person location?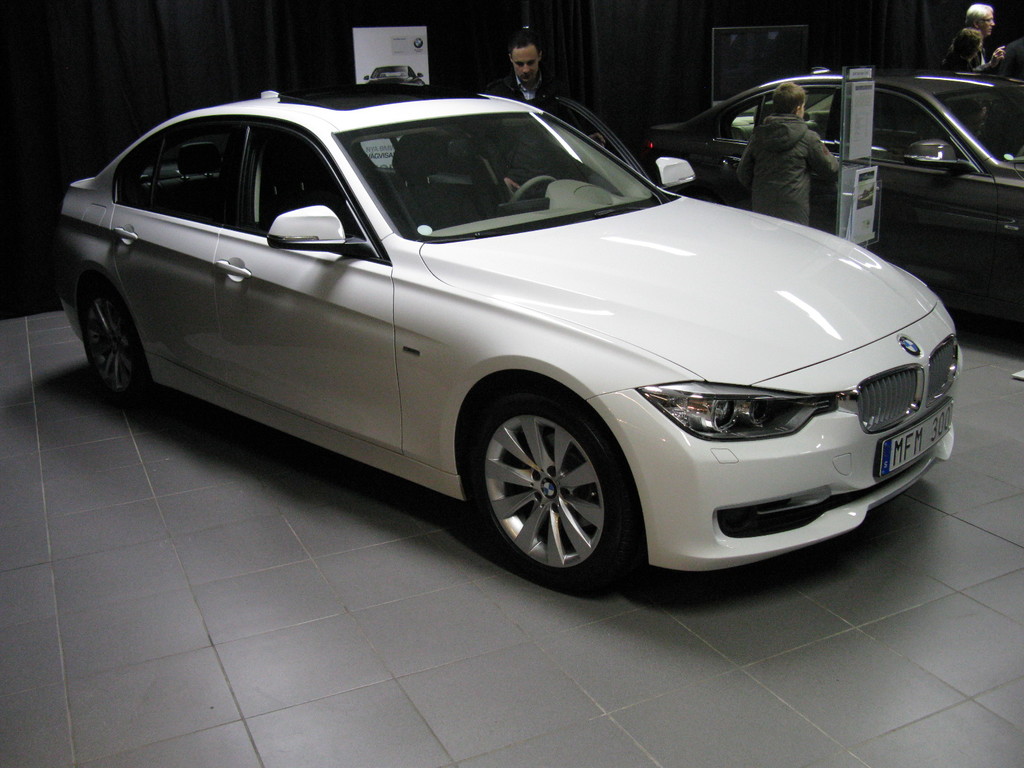
472,29,606,199
